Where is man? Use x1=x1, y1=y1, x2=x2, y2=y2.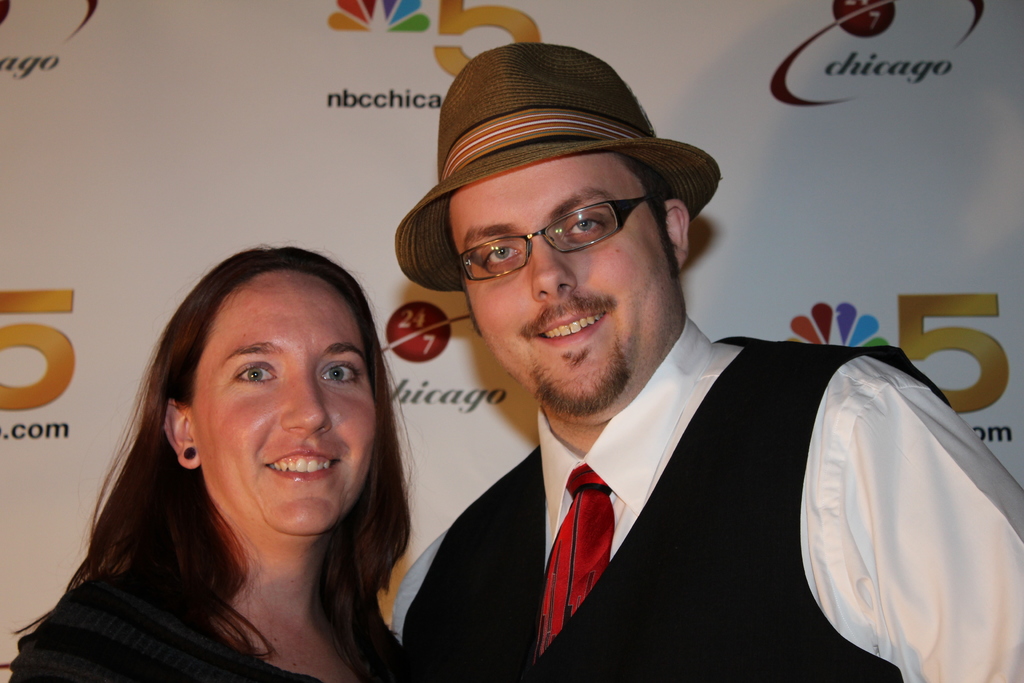
x1=332, y1=68, x2=967, y2=682.
